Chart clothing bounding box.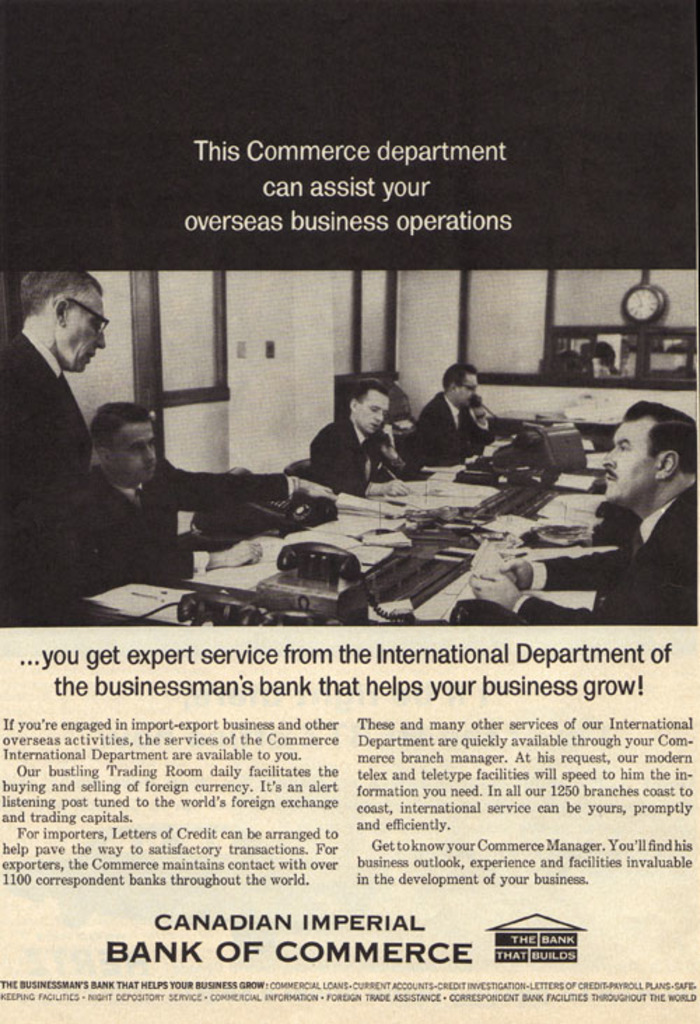
Charted: [left=391, top=388, right=472, bottom=451].
